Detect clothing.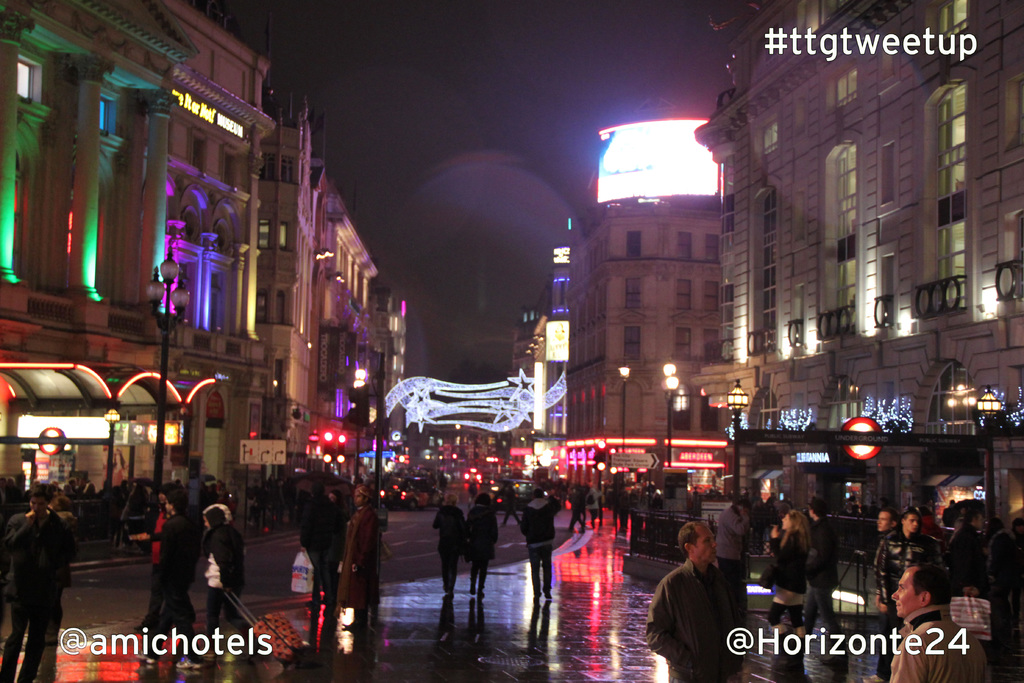
Detected at (157,514,196,664).
